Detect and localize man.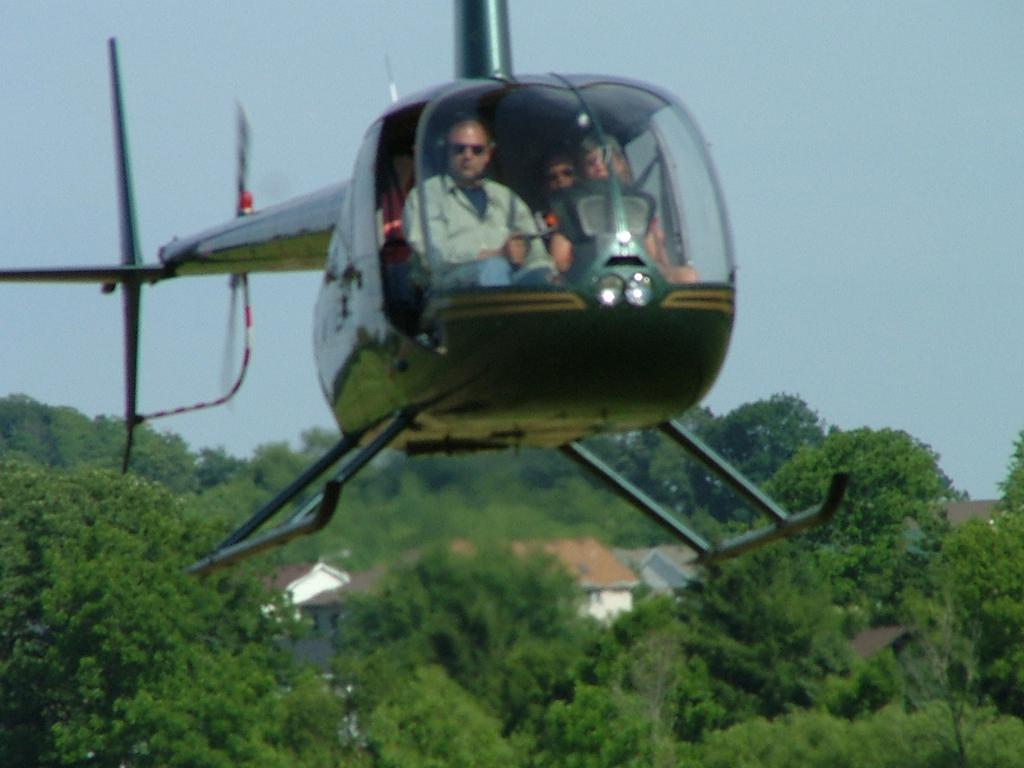
Localized at 374, 103, 549, 320.
